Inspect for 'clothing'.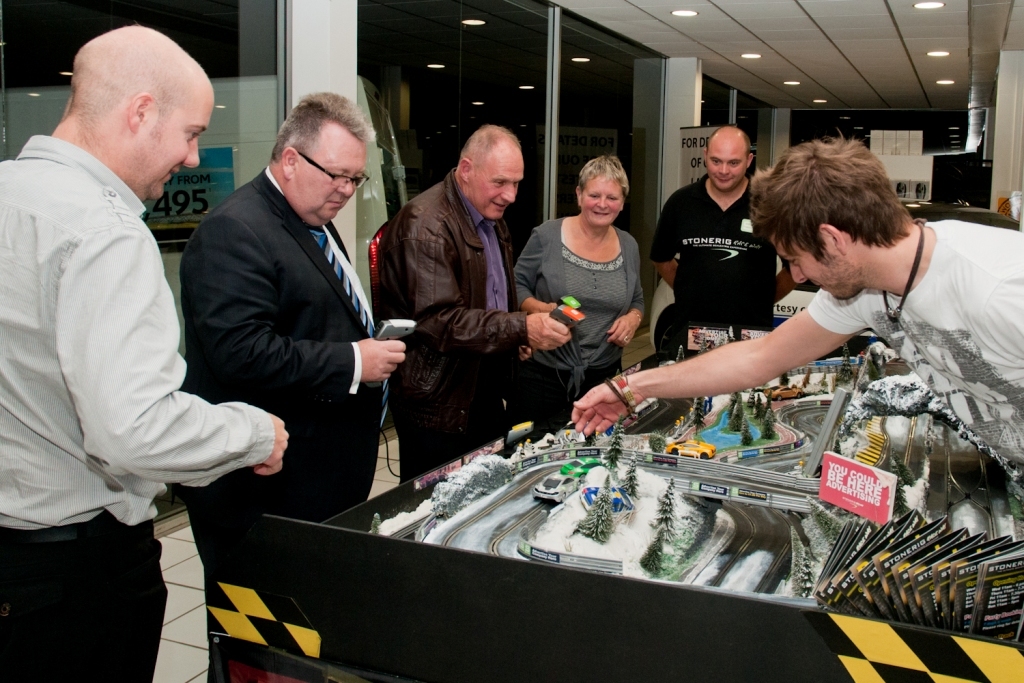
Inspection: 804/224/1023/479.
